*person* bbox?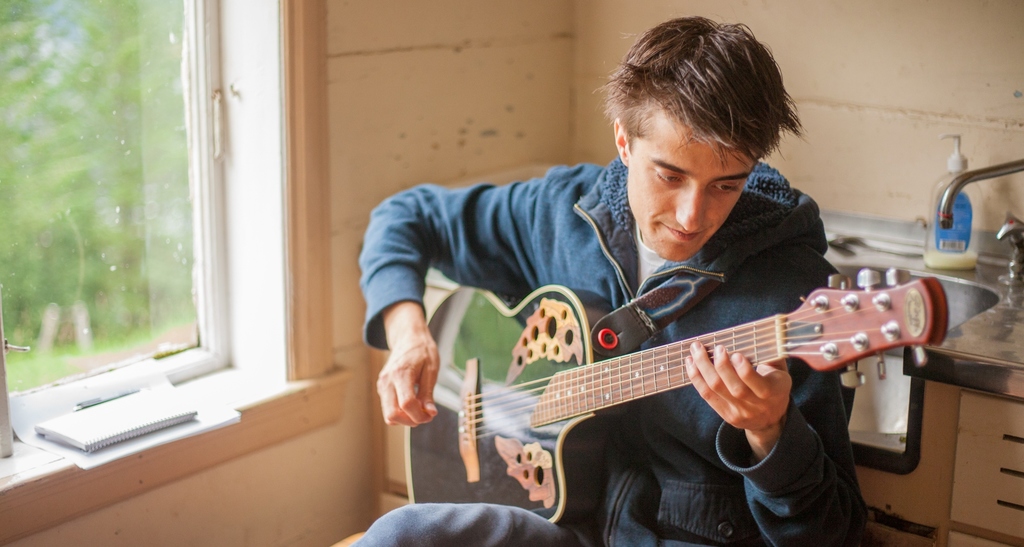
rect(358, 15, 874, 546)
